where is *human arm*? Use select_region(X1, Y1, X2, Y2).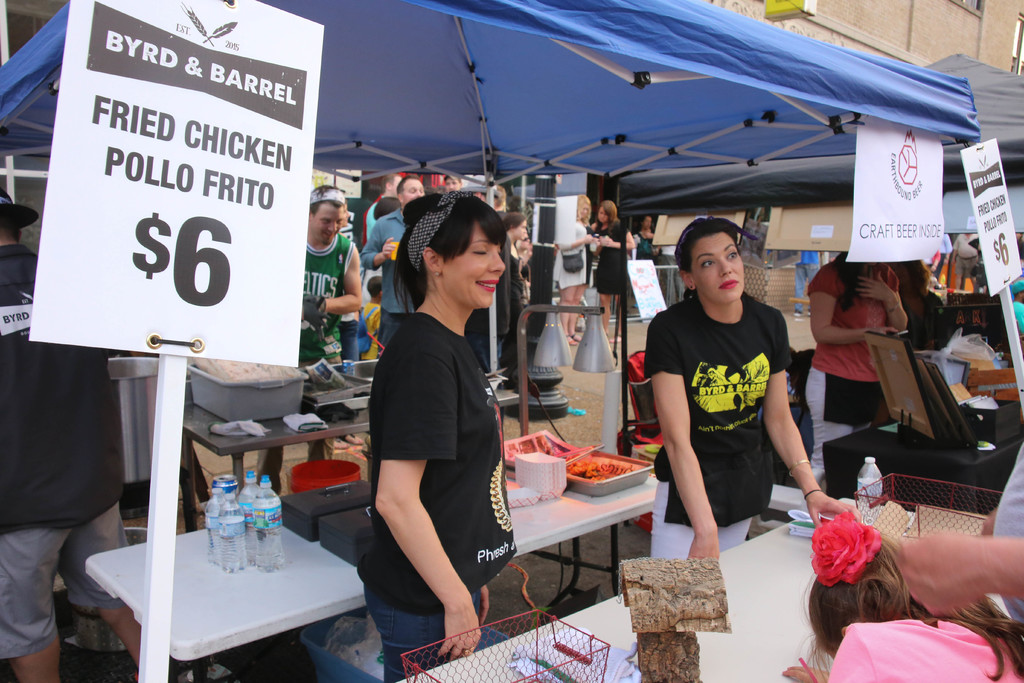
select_region(637, 311, 721, 563).
